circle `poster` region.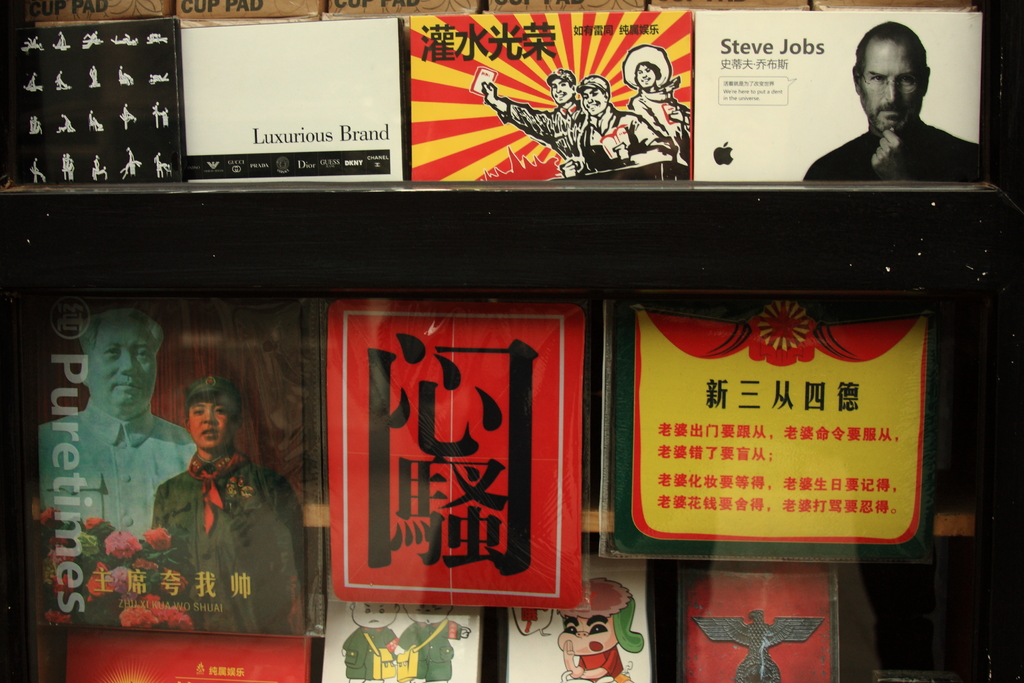
Region: <region>682, 562, 830, 682</region>.
